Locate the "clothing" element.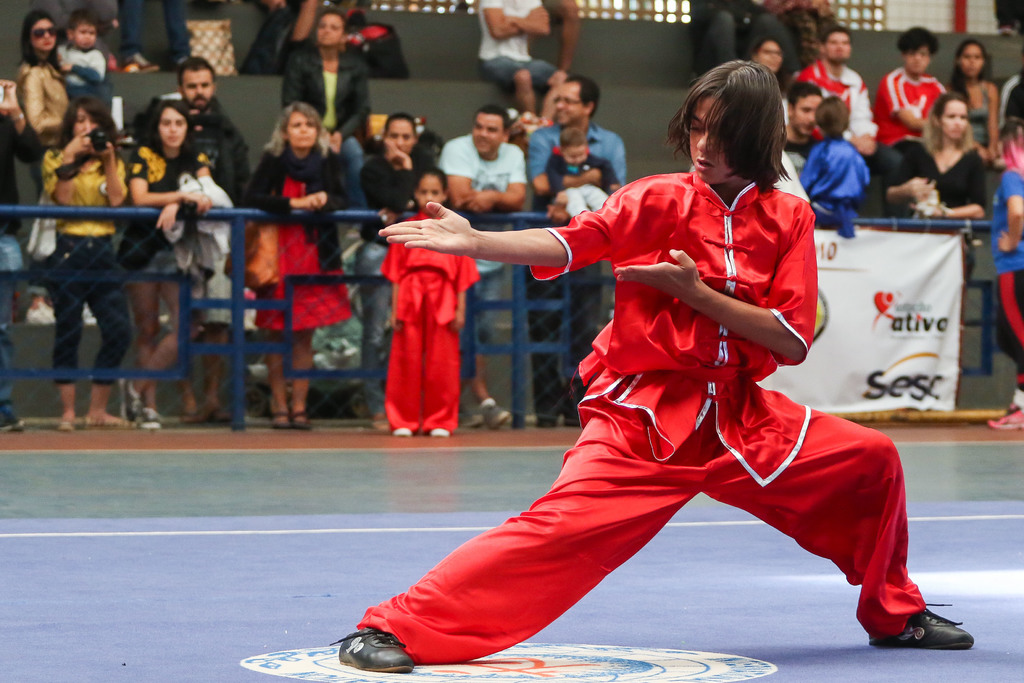
Element bbox: region(522, 115, 642, 421).
